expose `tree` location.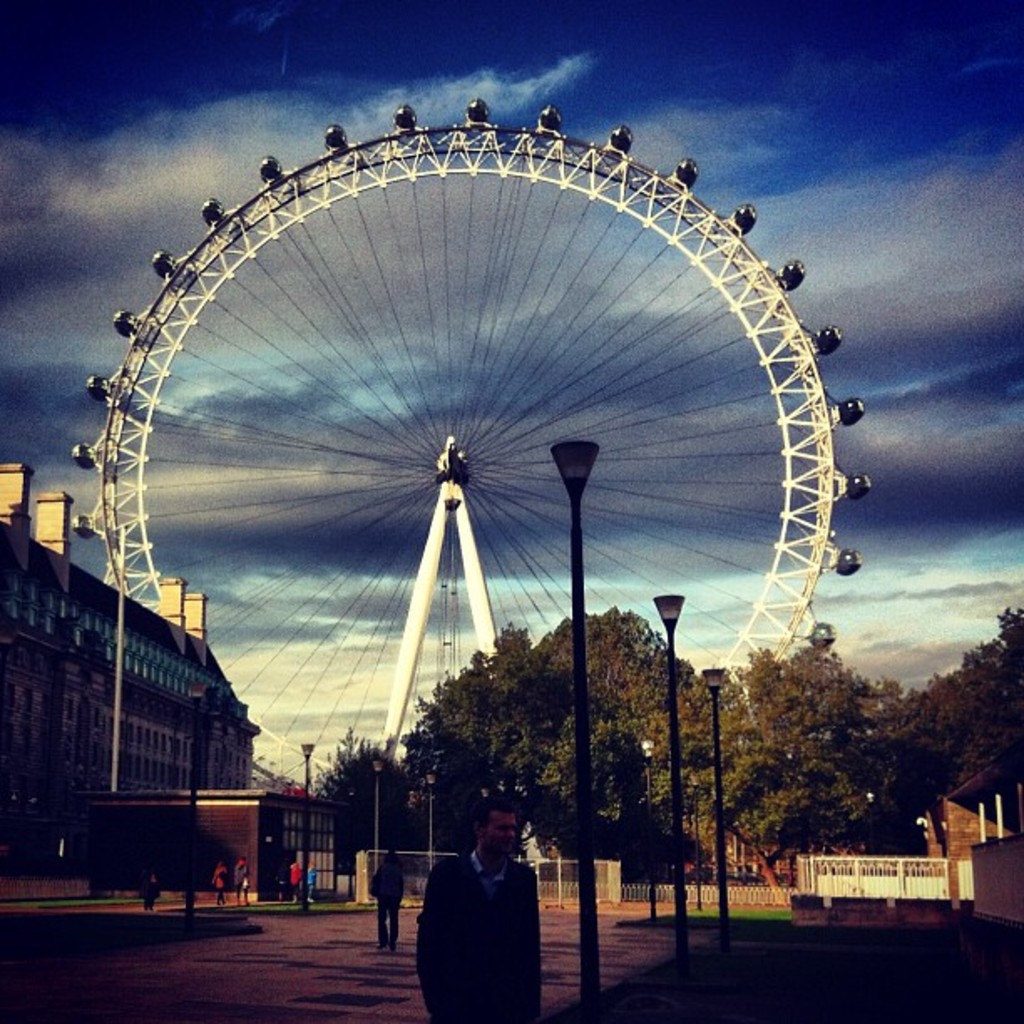
Exposed at left=885, top=596, right=1022, bottom=832.
